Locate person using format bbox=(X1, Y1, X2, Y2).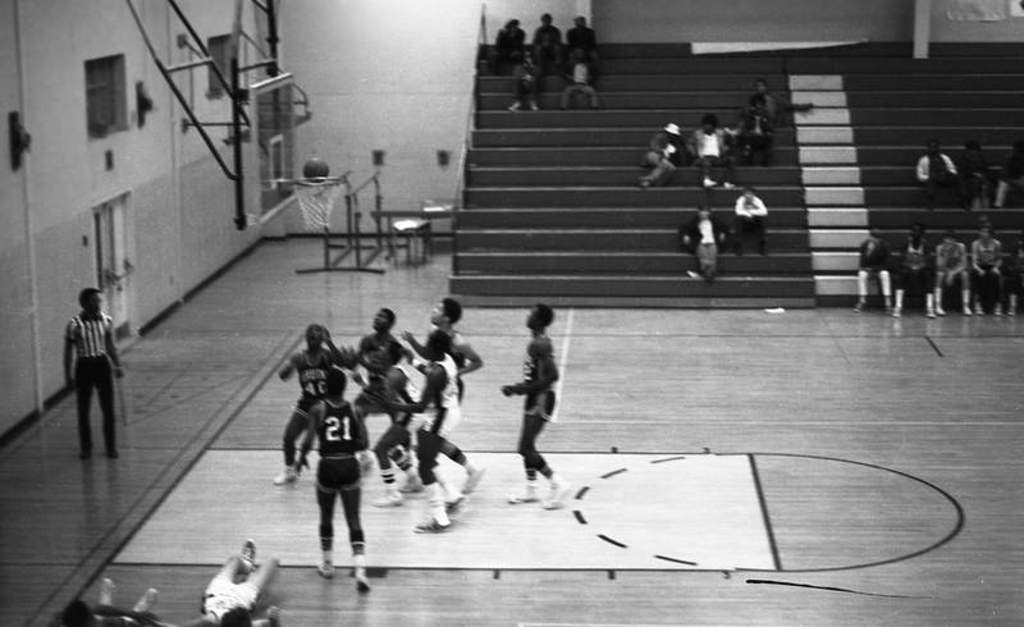
bbox=(735, 187, 771, 256).
